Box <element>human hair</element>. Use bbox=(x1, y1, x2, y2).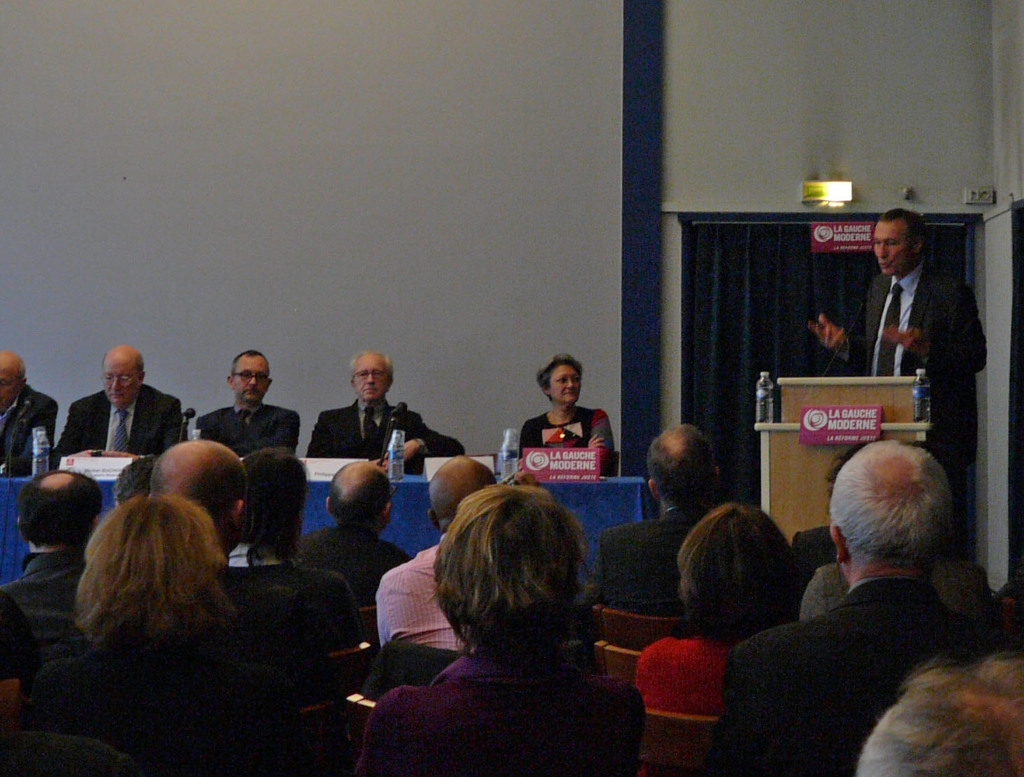
bbox=(230, 349, 267, 375).
